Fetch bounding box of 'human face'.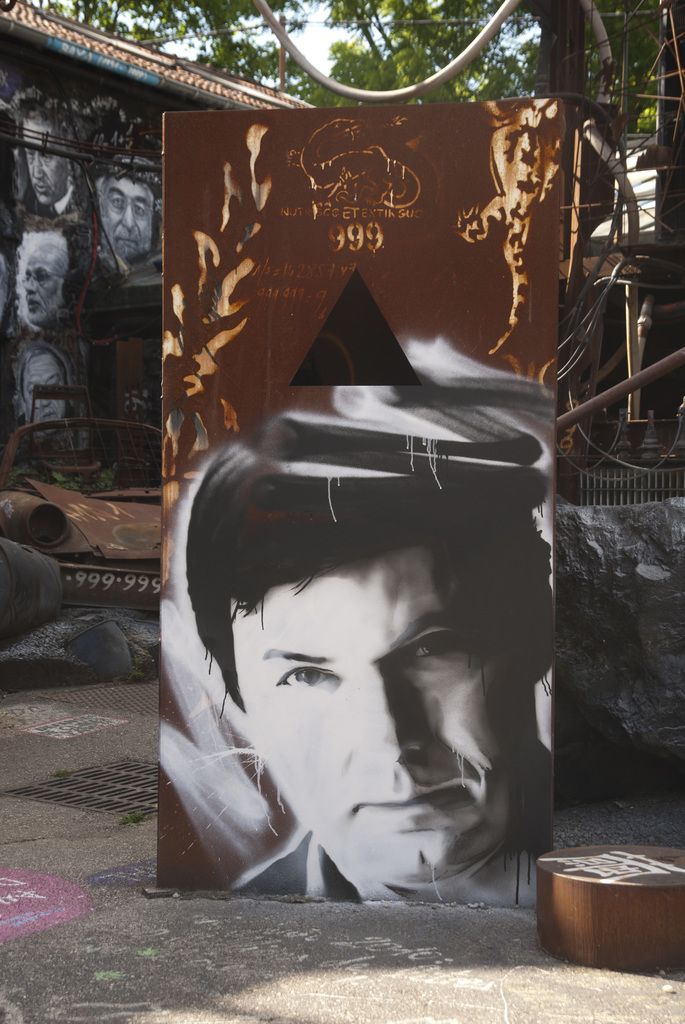
Bbox: 26,247,57,323.
